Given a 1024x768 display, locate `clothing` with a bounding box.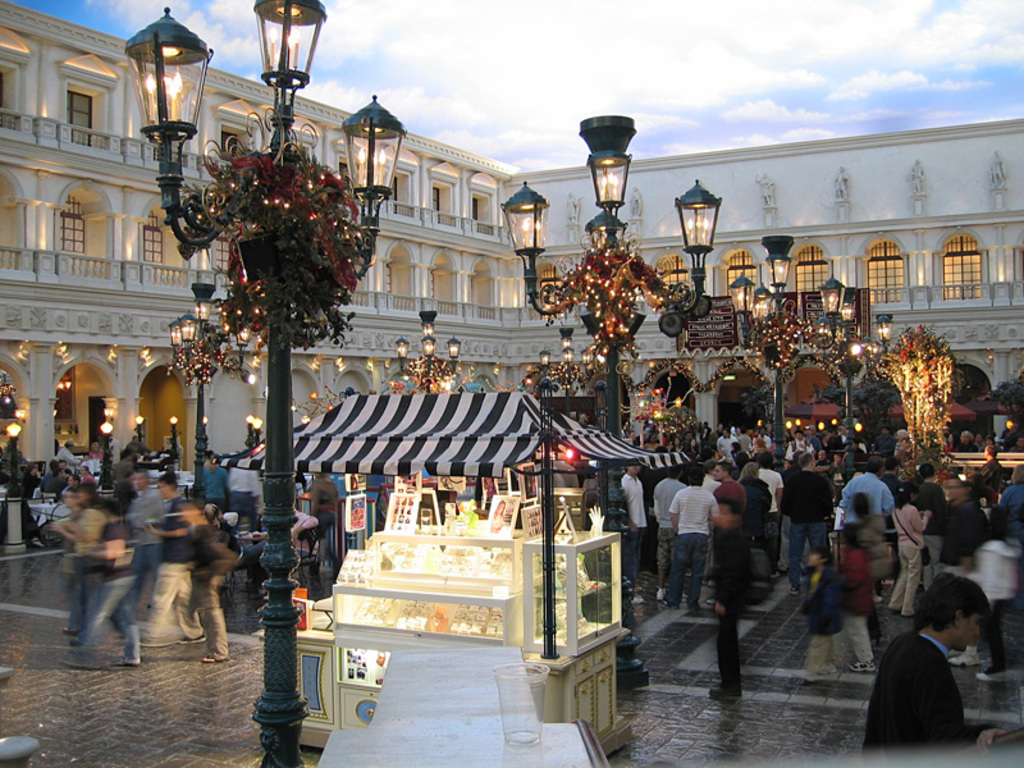
Located: (left=201, top=466, right=233, bottom=503).
